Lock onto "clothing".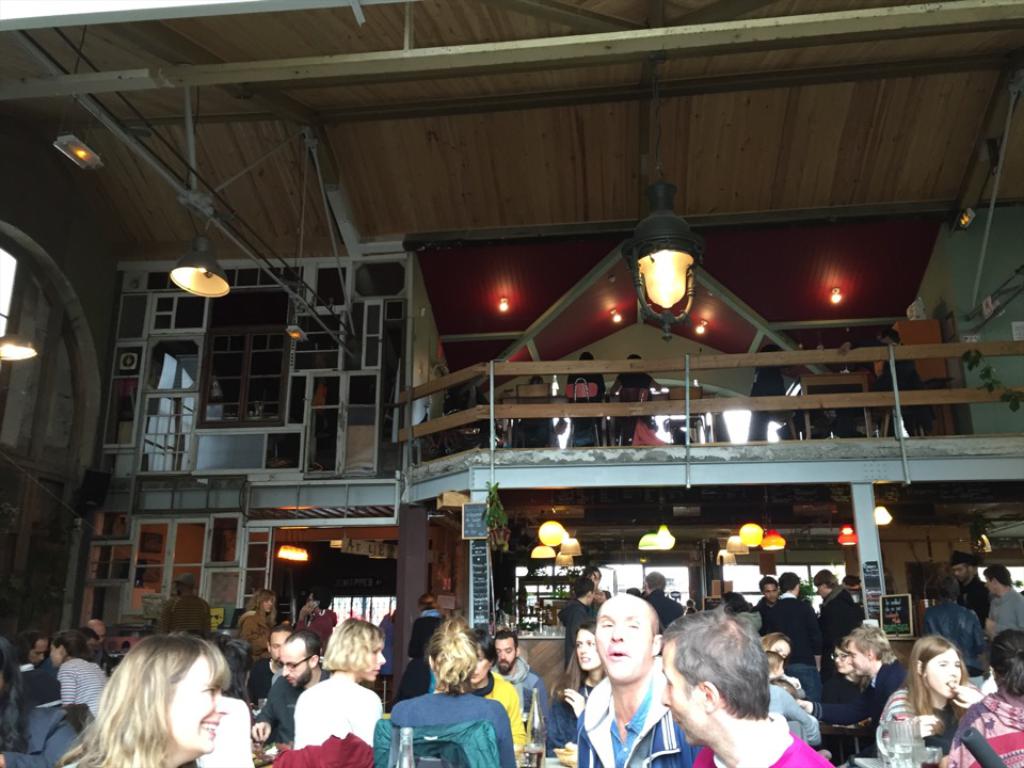
Locked: 688/733/841/767.
